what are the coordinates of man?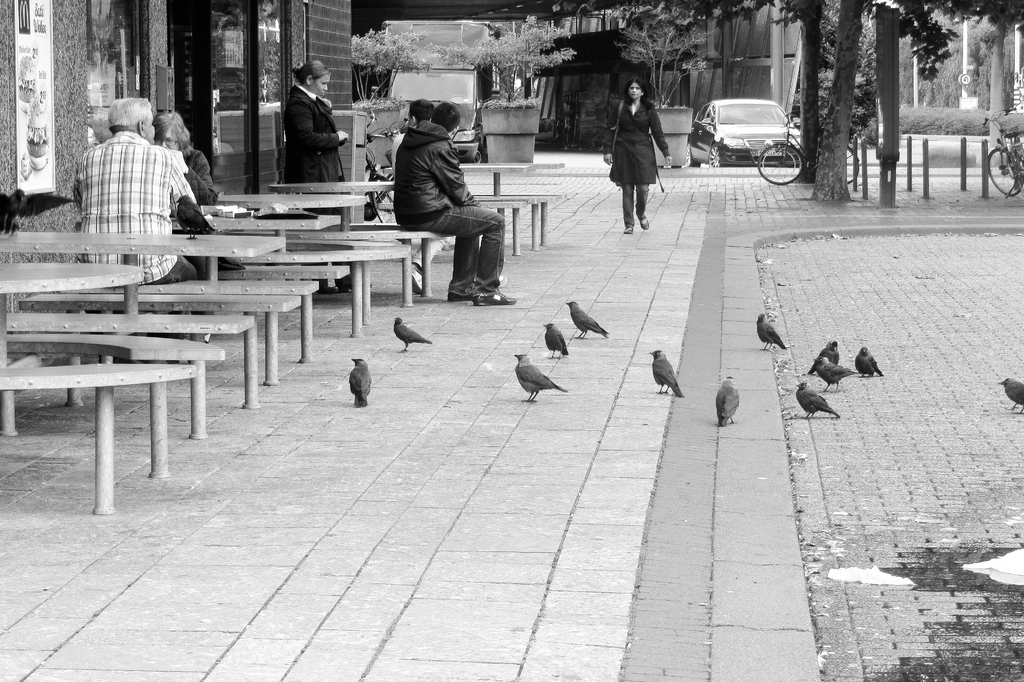
locate(381, 94, 505, 304).
